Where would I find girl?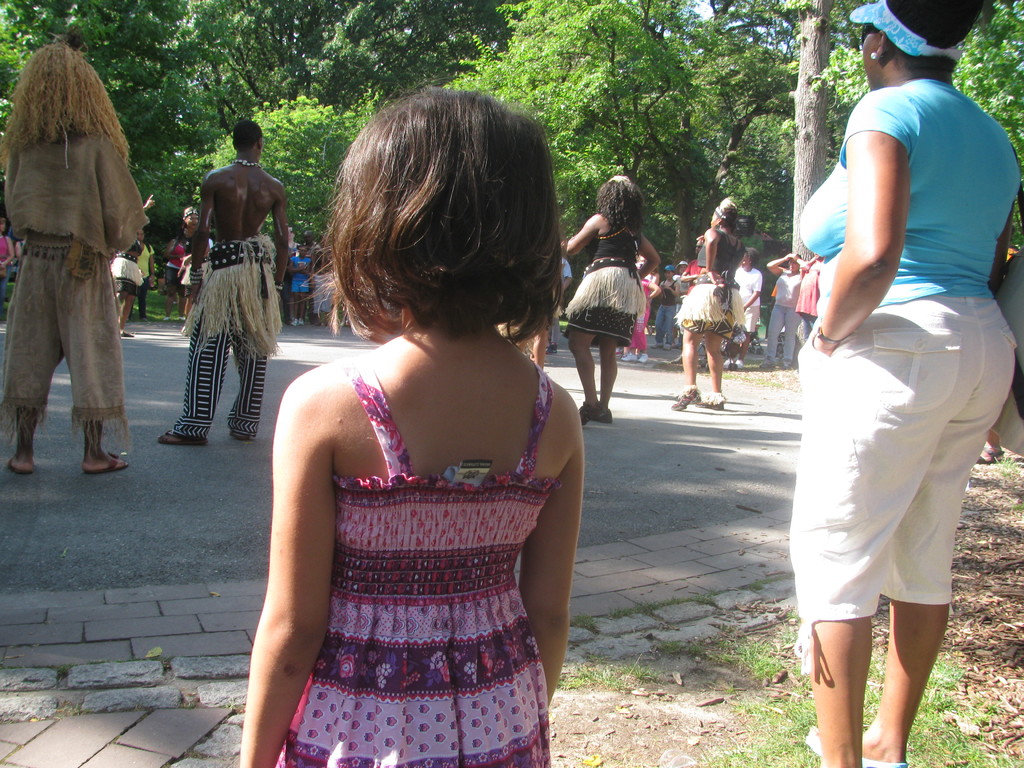
At region(776, 0, 1014, 761).
